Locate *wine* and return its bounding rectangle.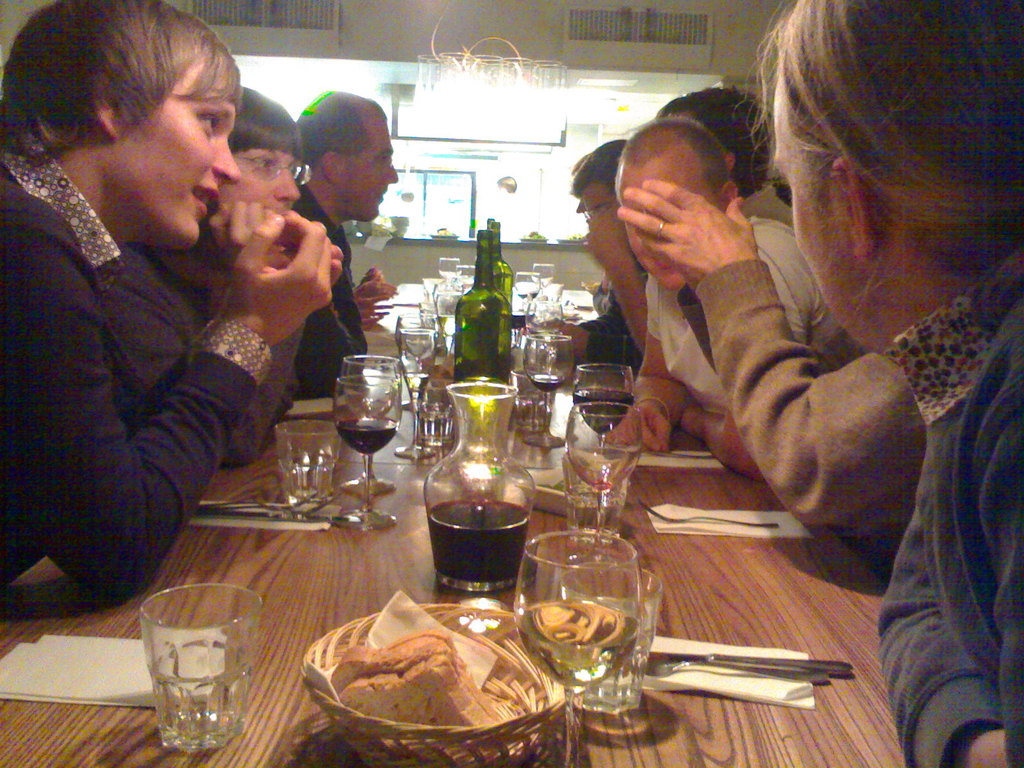
l=531, t=373, r=566, b=392.
